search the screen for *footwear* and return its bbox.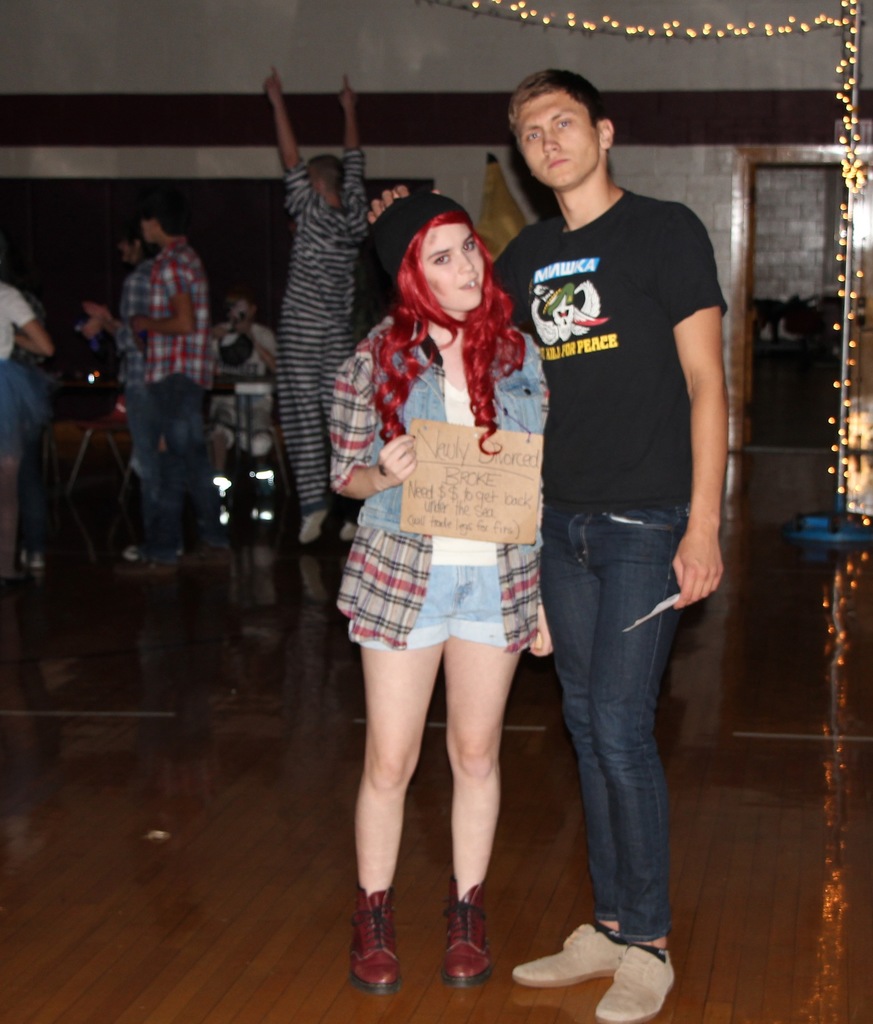
Found: 510, 916, 629, 988.
